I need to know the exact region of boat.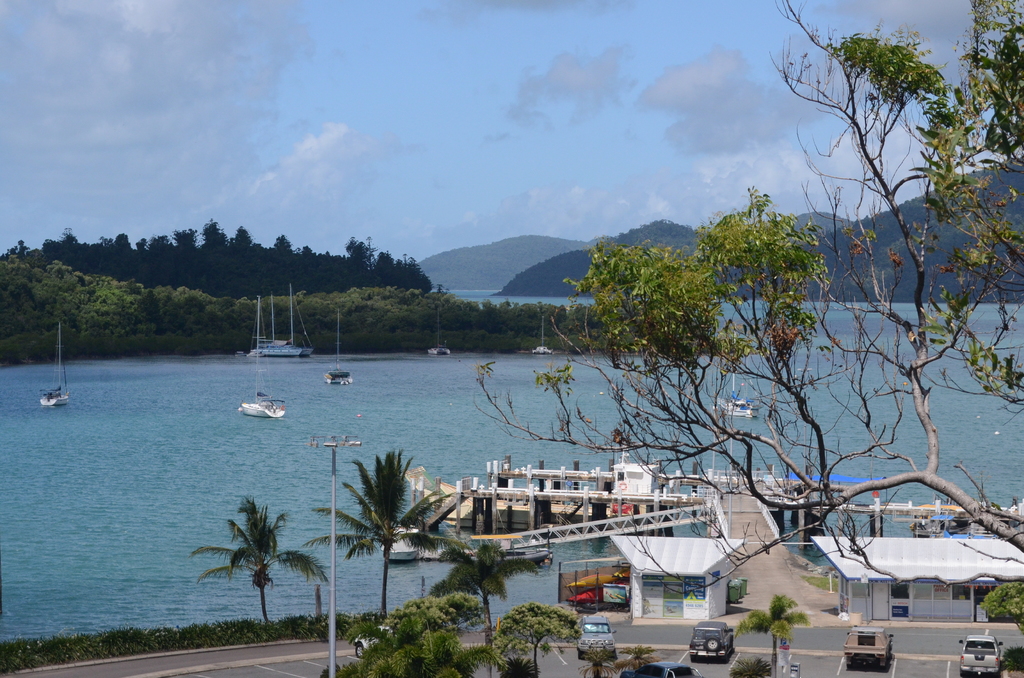
Region: (252, 304, 275, 357).
